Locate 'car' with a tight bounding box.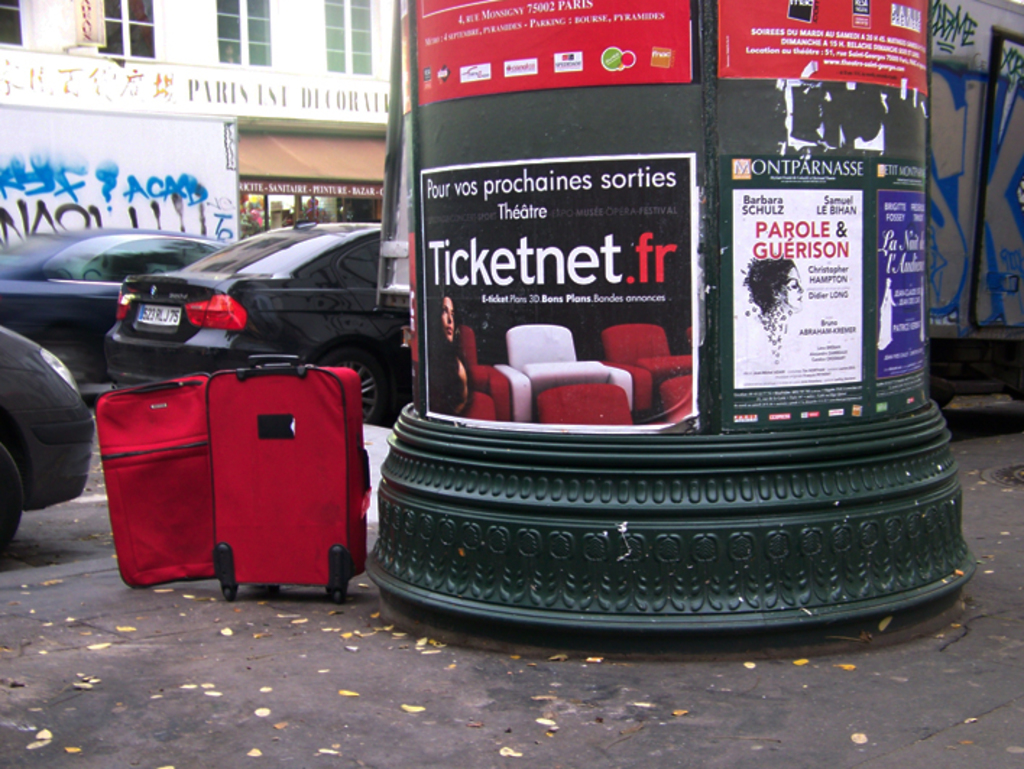
(152,217,419,392).
